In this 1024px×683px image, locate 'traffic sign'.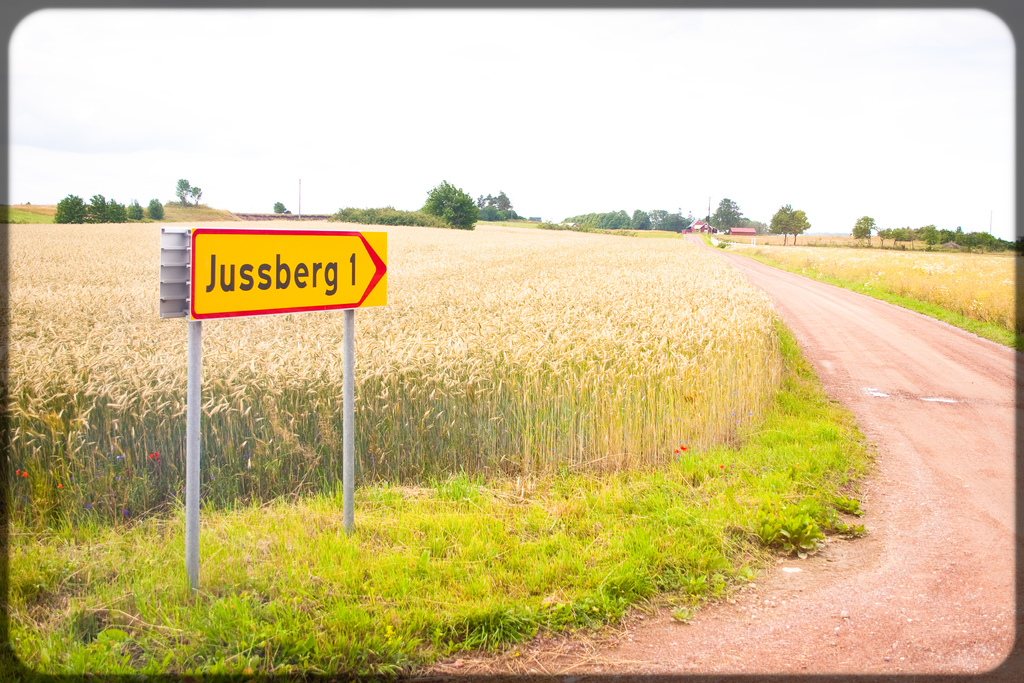
Bounding box: {"left": 188, "top": 229, "right": 391, "bottom": 320}.
